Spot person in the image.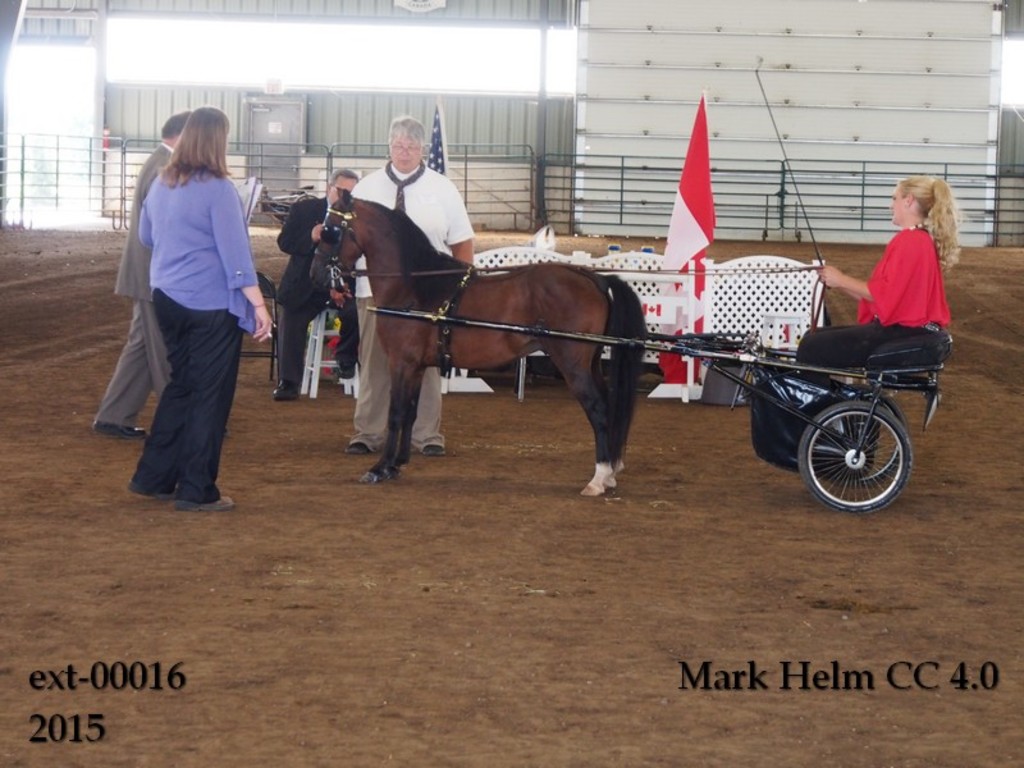
person found at detection(792, 177, 970, 388).
